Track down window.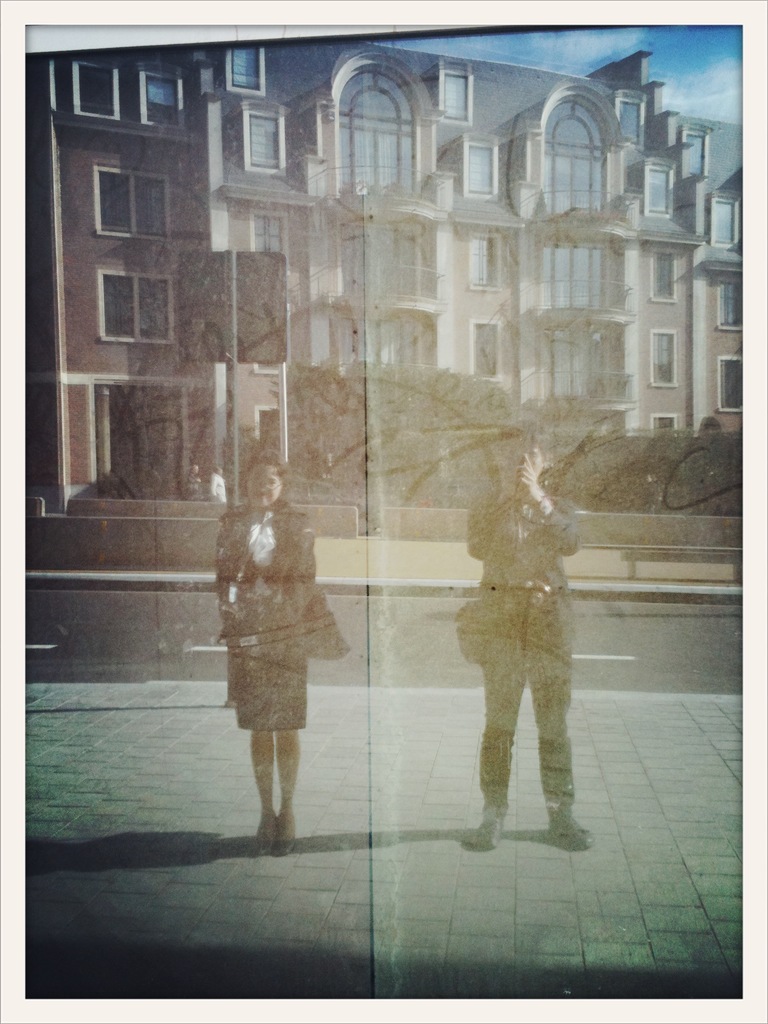
Tracked to box(648, 413, 679, 435).
